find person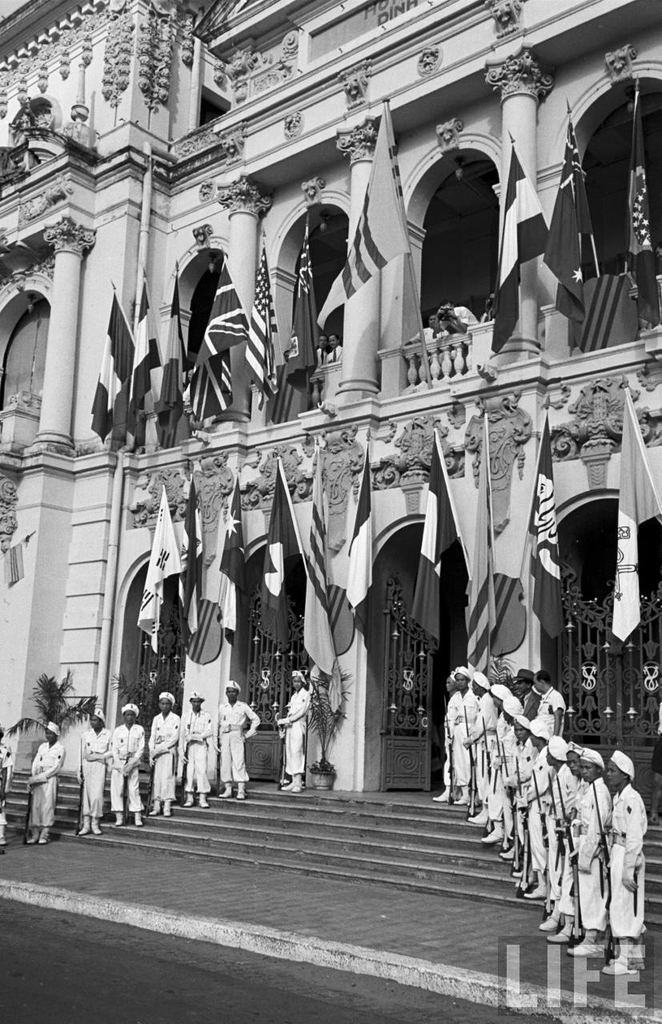
box(143, 688, 186, 817)
